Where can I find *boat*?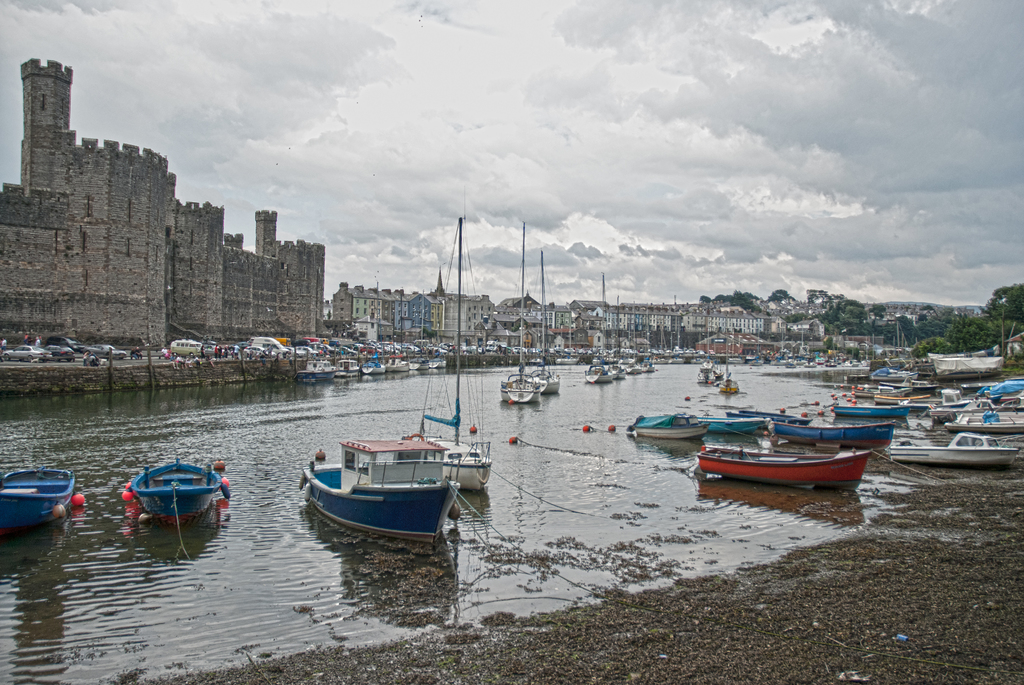
You can find it at {"left": 669, "top": 316, "right": 692, "bottom": 366}.
